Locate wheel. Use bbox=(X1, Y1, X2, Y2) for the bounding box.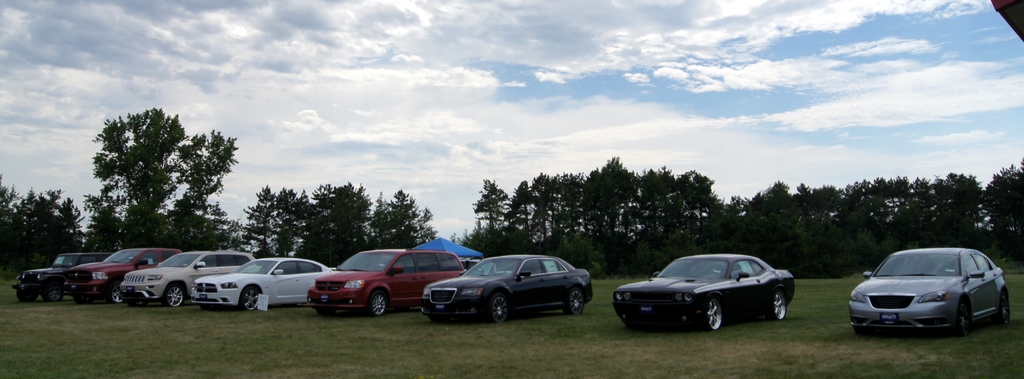
bbox=(17, 289, 38, 302).
